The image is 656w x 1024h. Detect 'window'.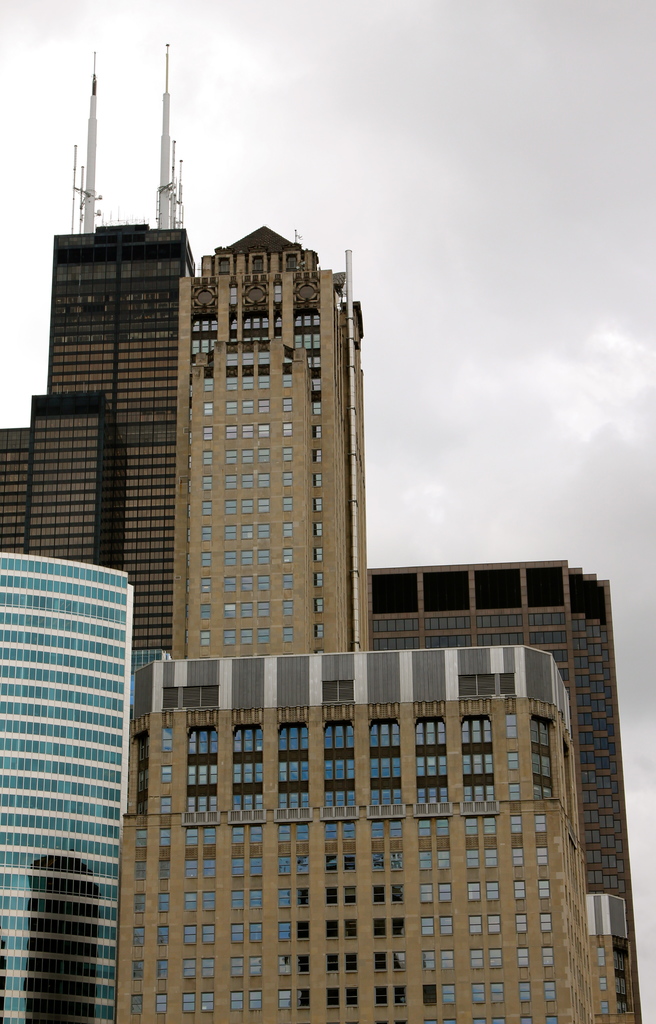
Detection: (x1=228, y1=499, x2=239, y2=513).
